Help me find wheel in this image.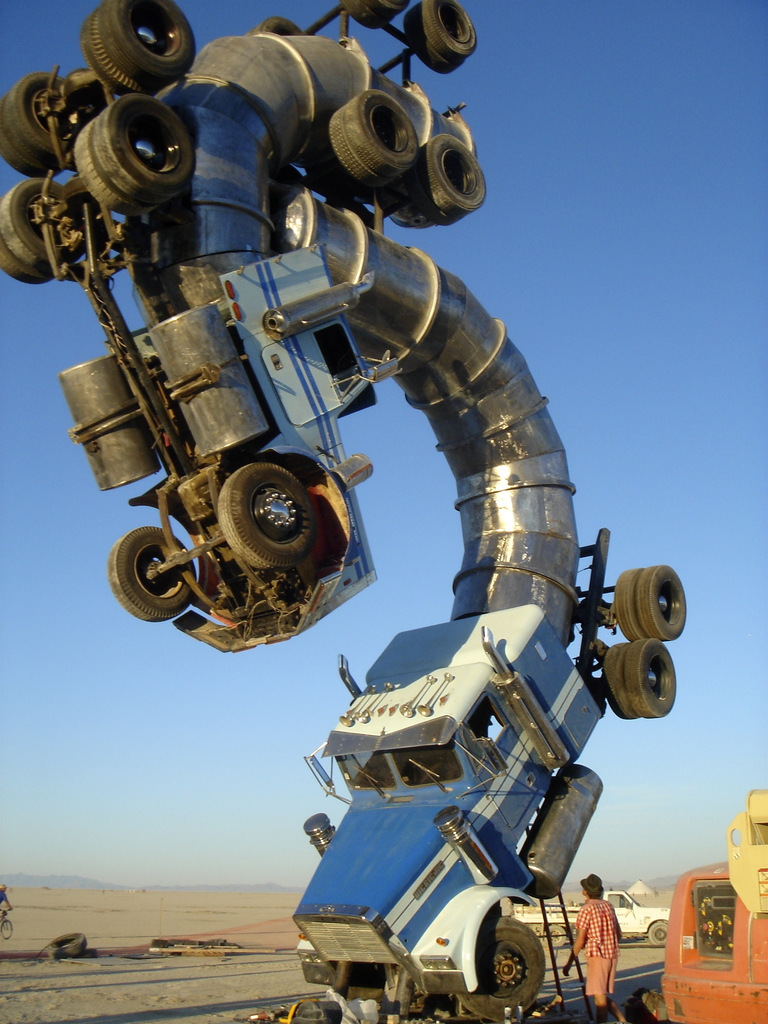
Found it: pyautogui.locateOnScreen(346, 87, 417, 180).
